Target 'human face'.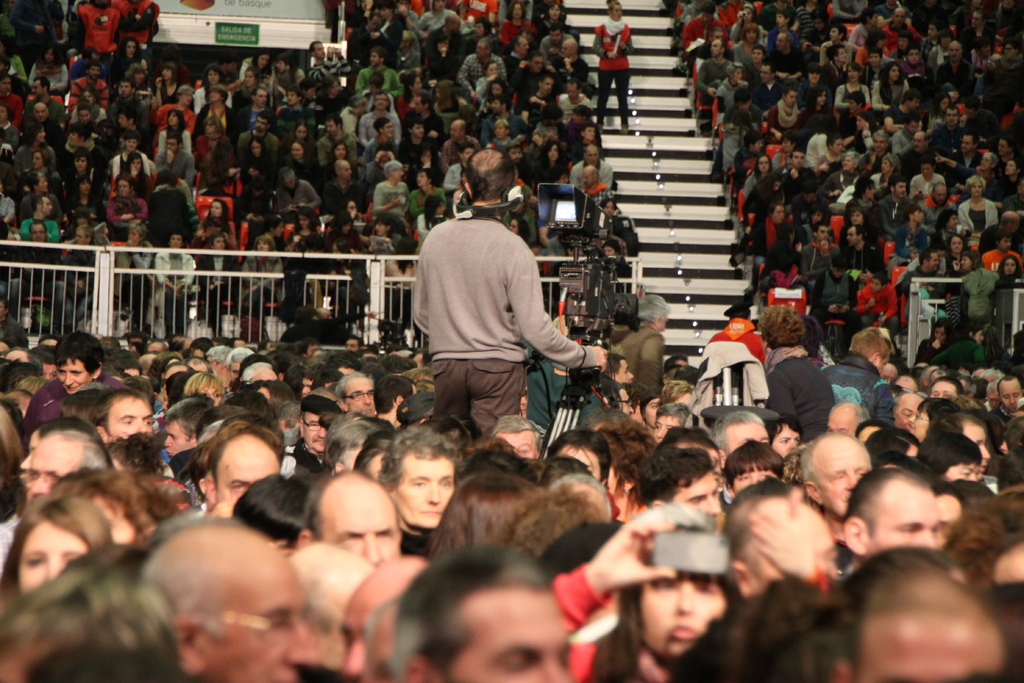
Target region: bbox=[17, 527, 90, 591].
